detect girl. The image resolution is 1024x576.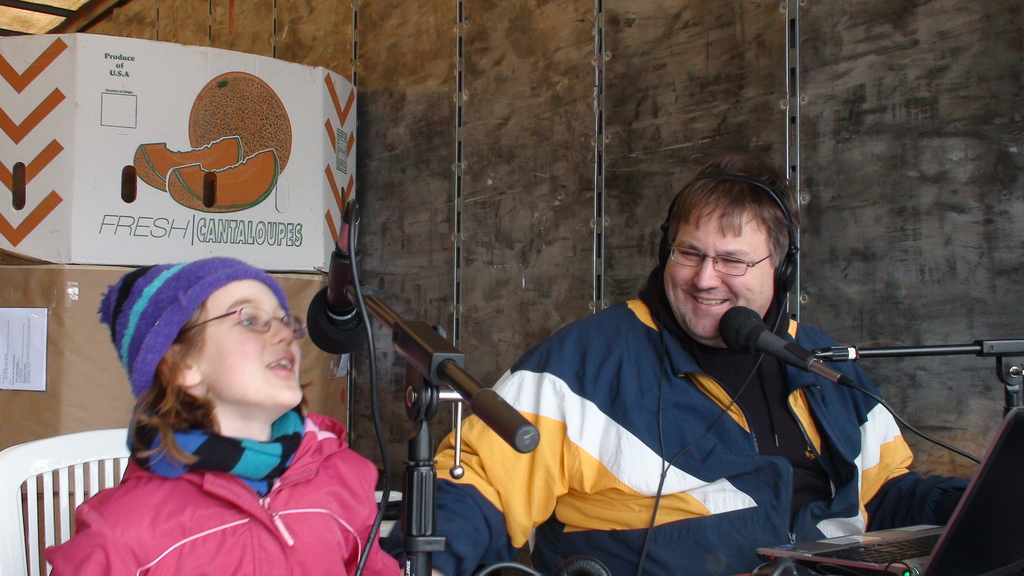
(45,252,404,575).
